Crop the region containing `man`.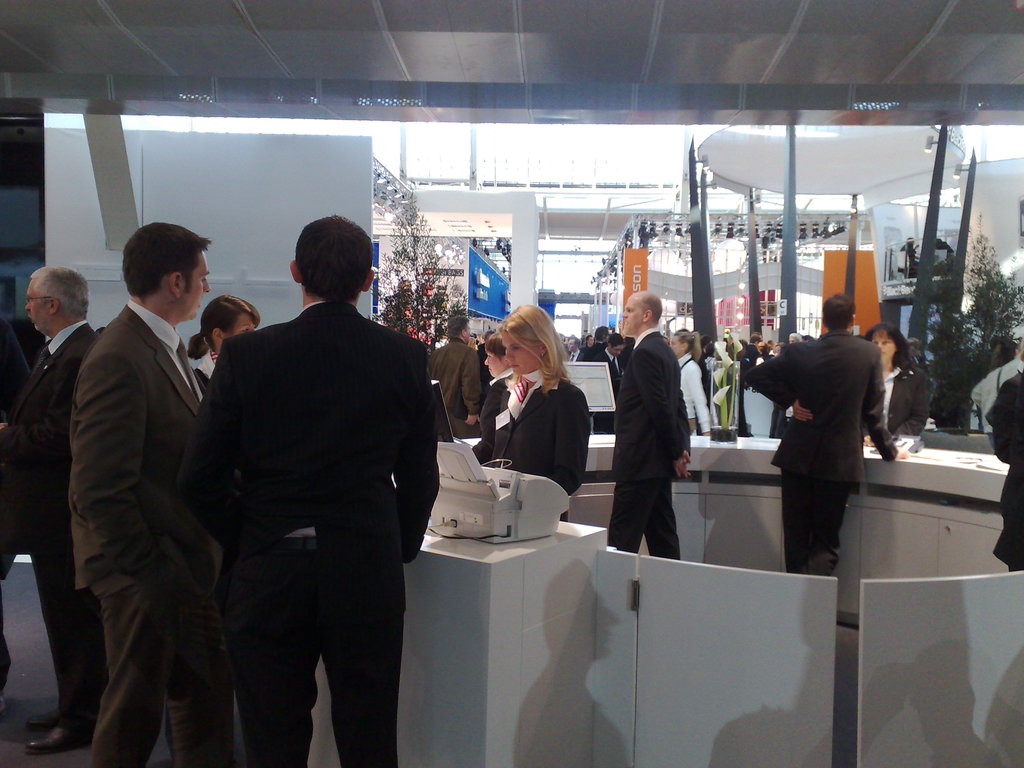
Crop region: box(0, 272, 105, 749).
